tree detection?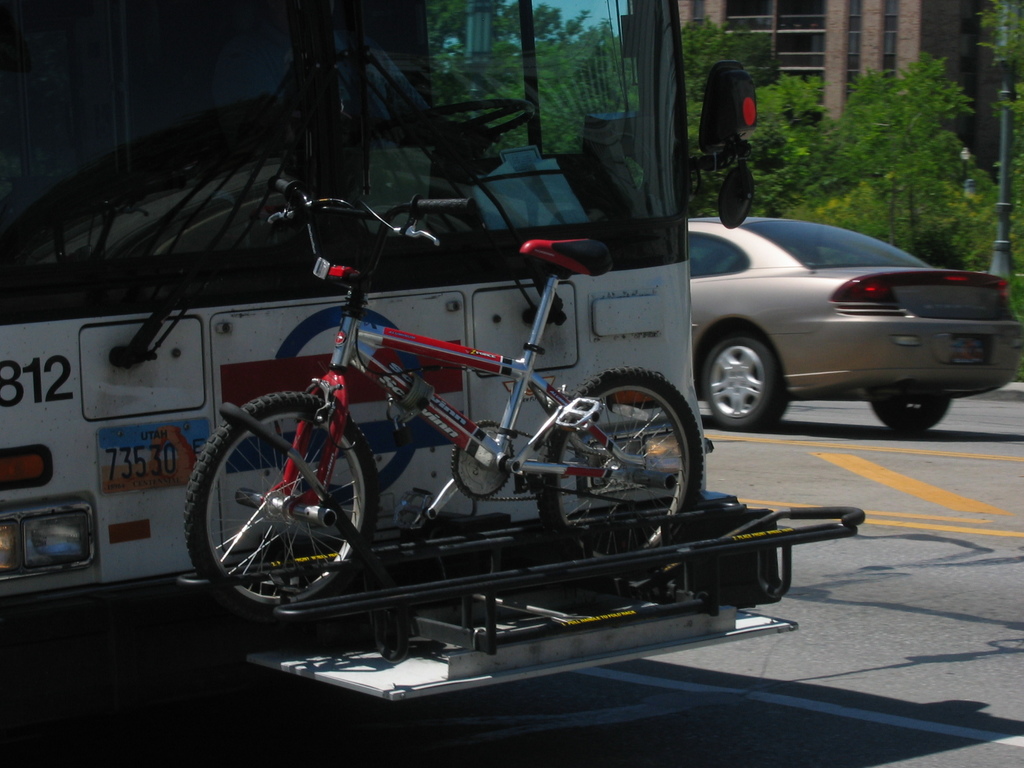
crop(415, 0, 559, 156)
